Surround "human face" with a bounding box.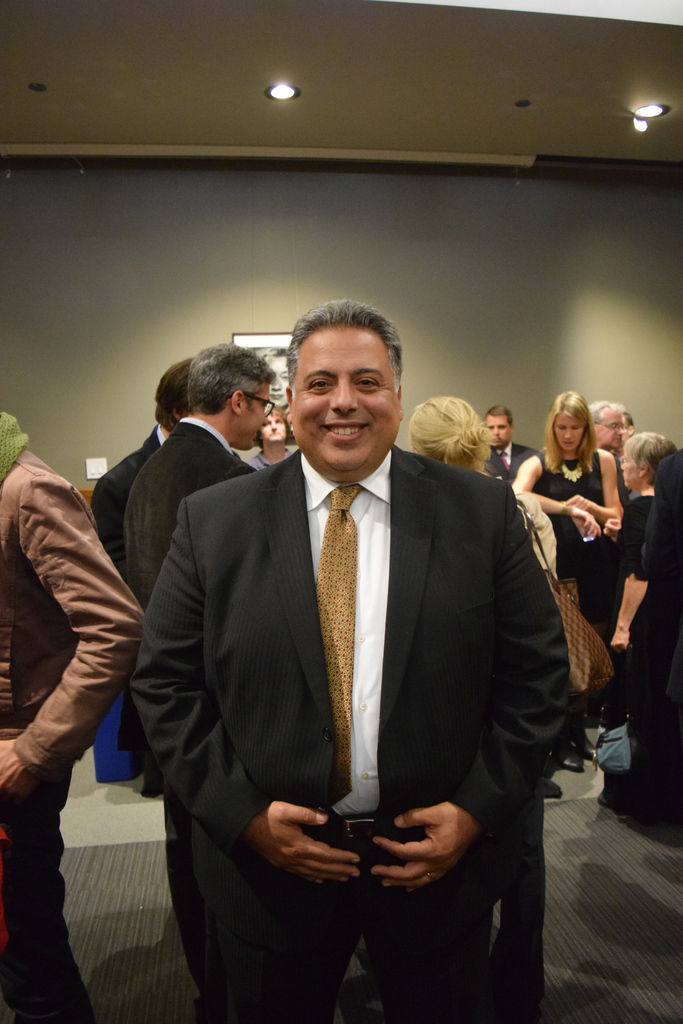
{"left": 489, "top": 414, "right": 510, "bottom": 445}.
